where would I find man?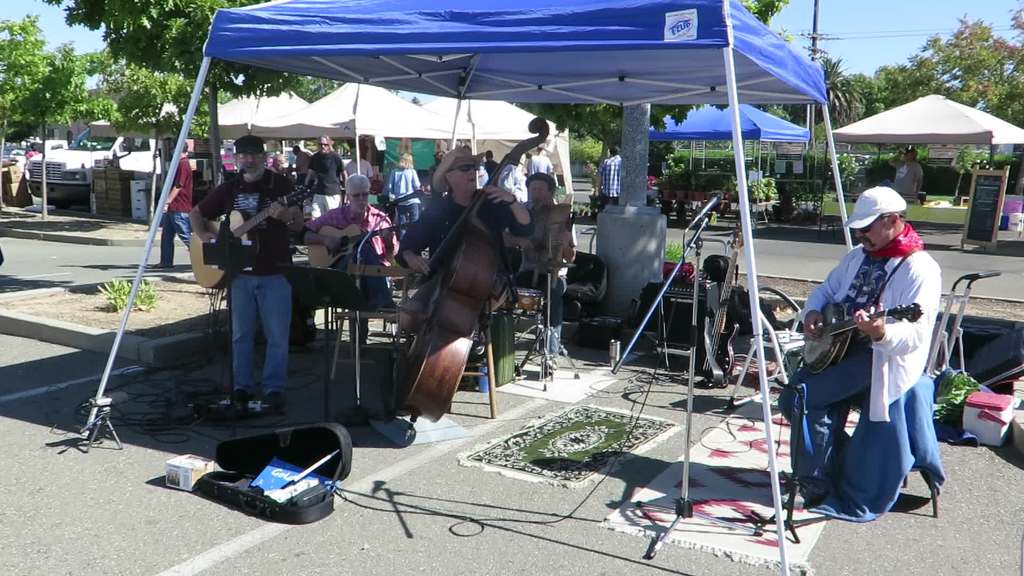
At detection(305, 132, 351, 219).
